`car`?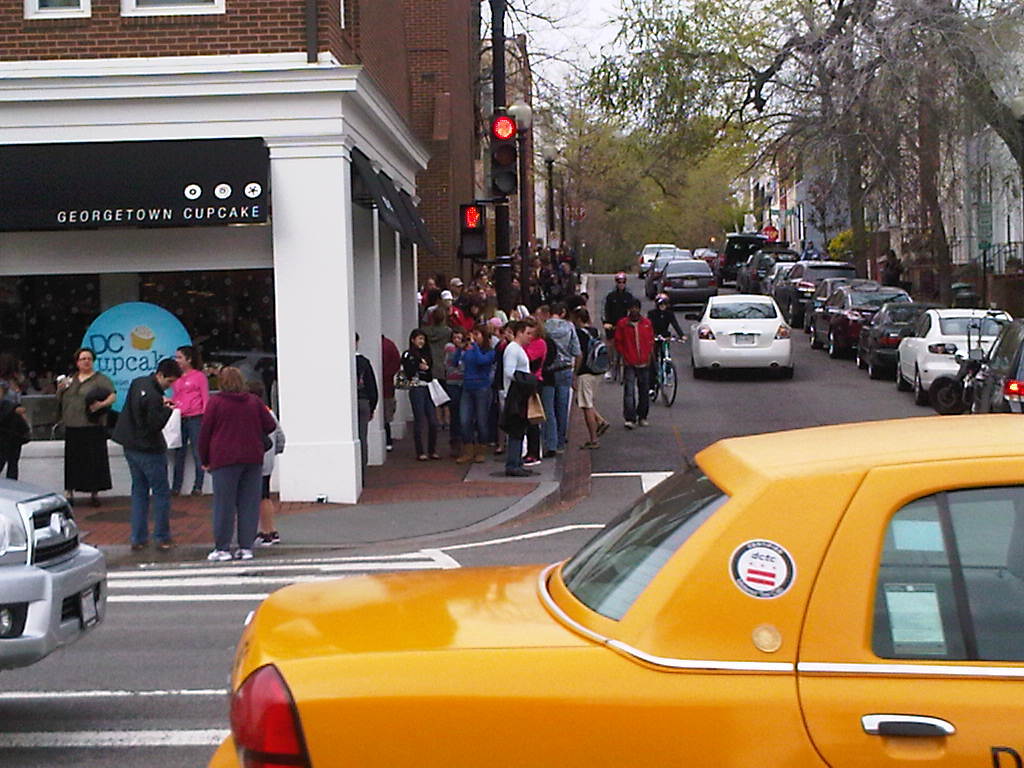
bbox=(810, 277, 918, 355)
